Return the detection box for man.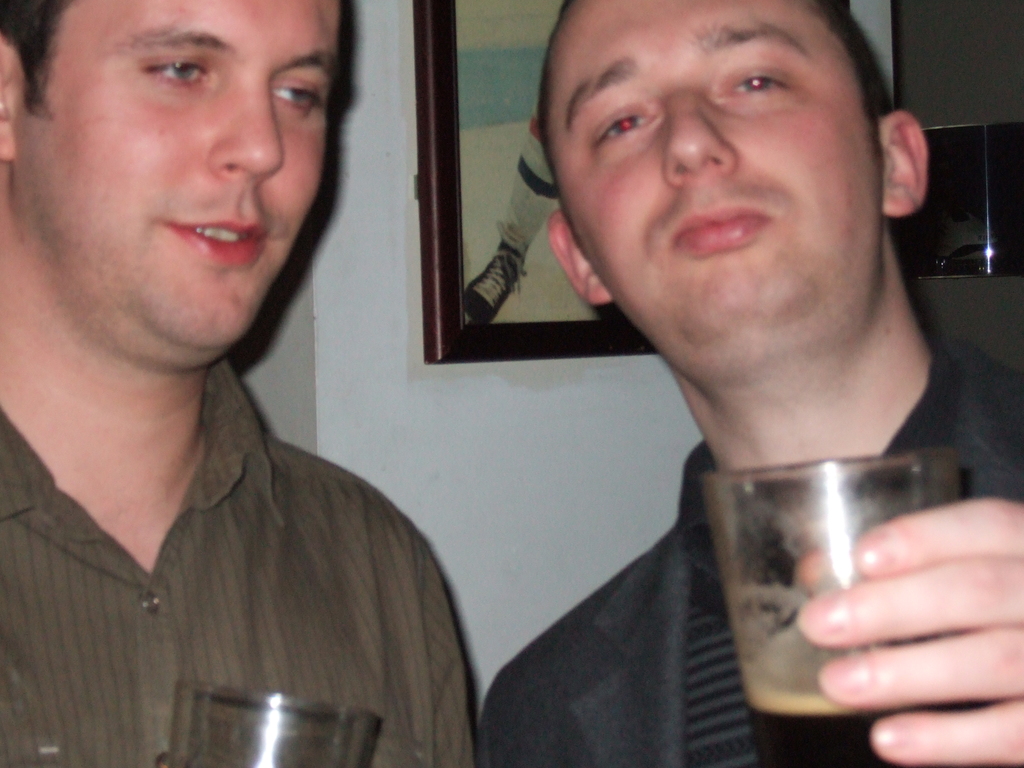
(0, 0, 470, 767).
